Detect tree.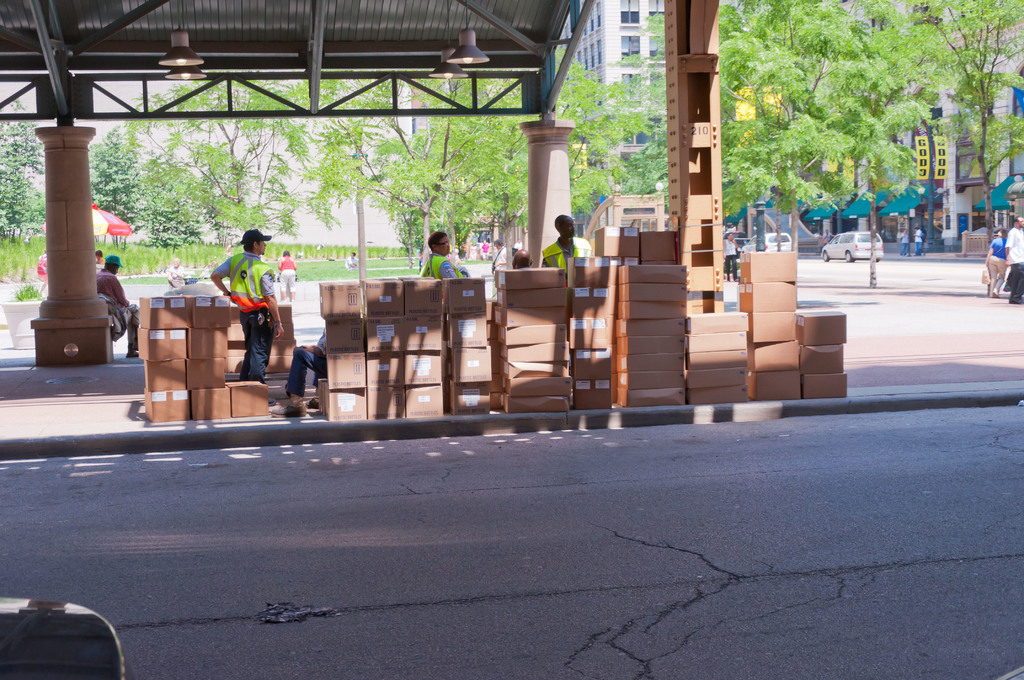
Detected at BBox(79, 108, 146, 251).
